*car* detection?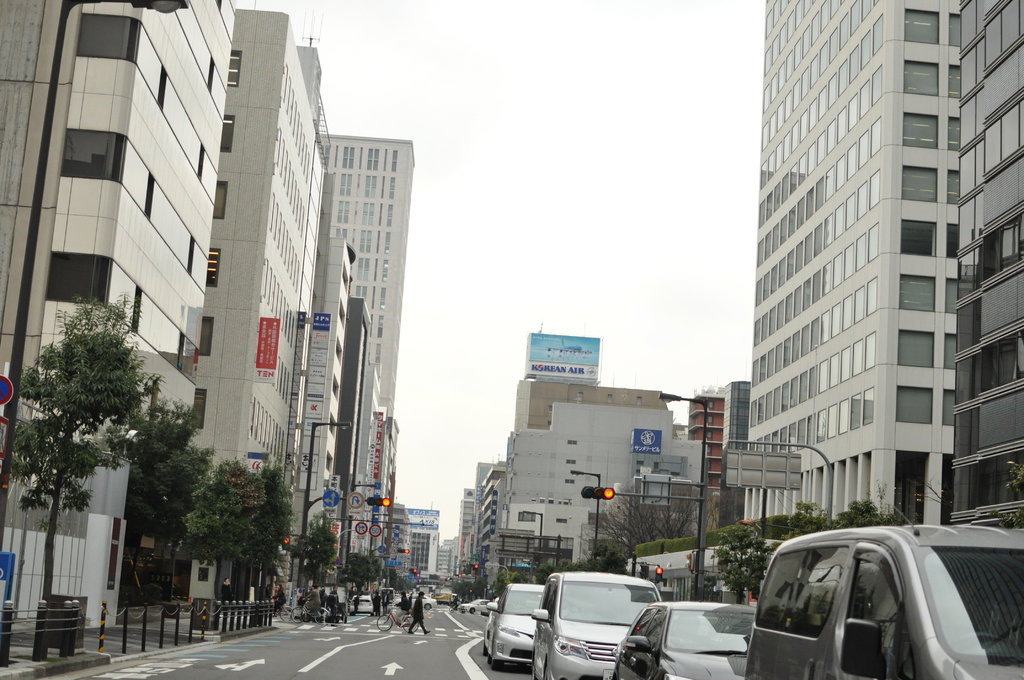
[x1=451, y1=596, x2=492, y2=611]
